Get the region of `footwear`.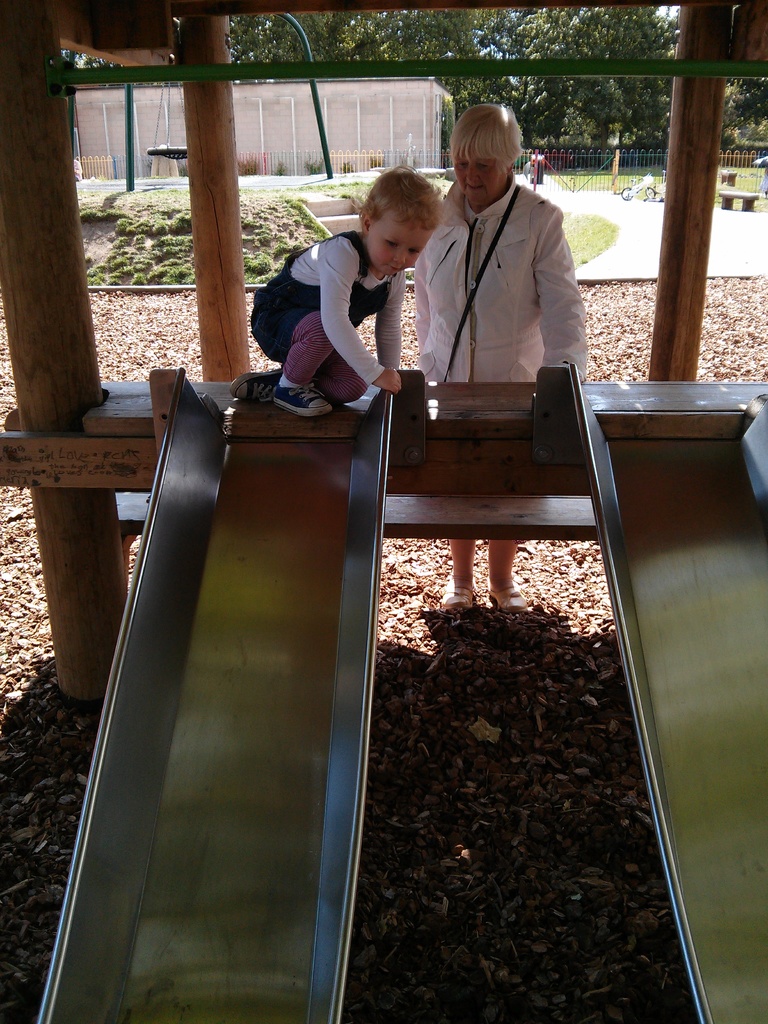
{"x1": 495, "y1": 576, "x2": 537, "y2": 621}.
